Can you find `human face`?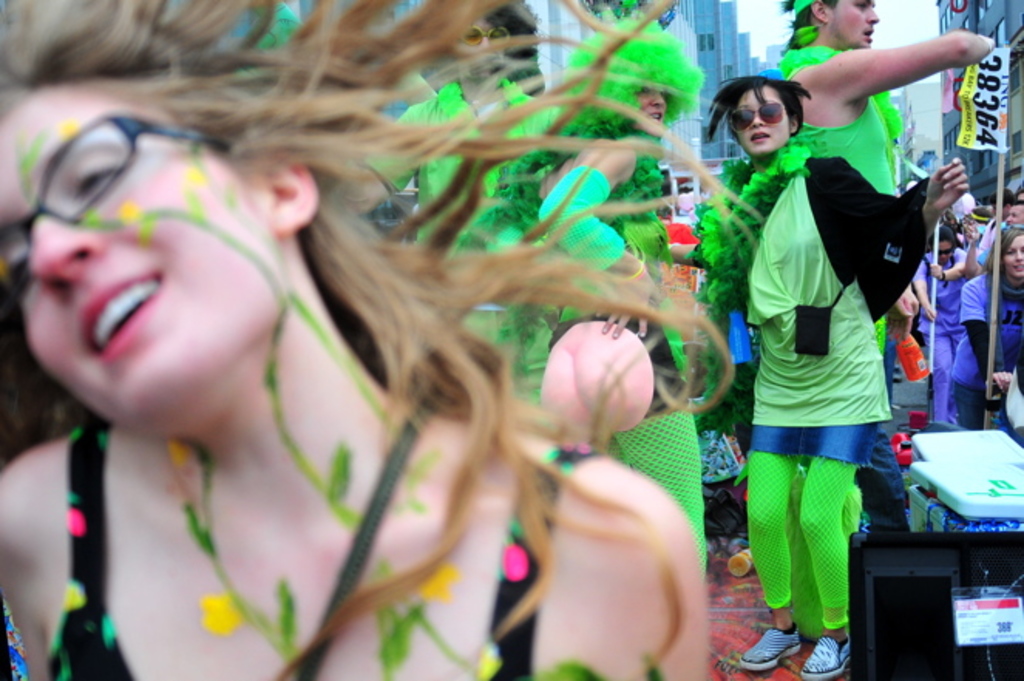
Yes, bounding box: rect(734, 79, 789, 151).
